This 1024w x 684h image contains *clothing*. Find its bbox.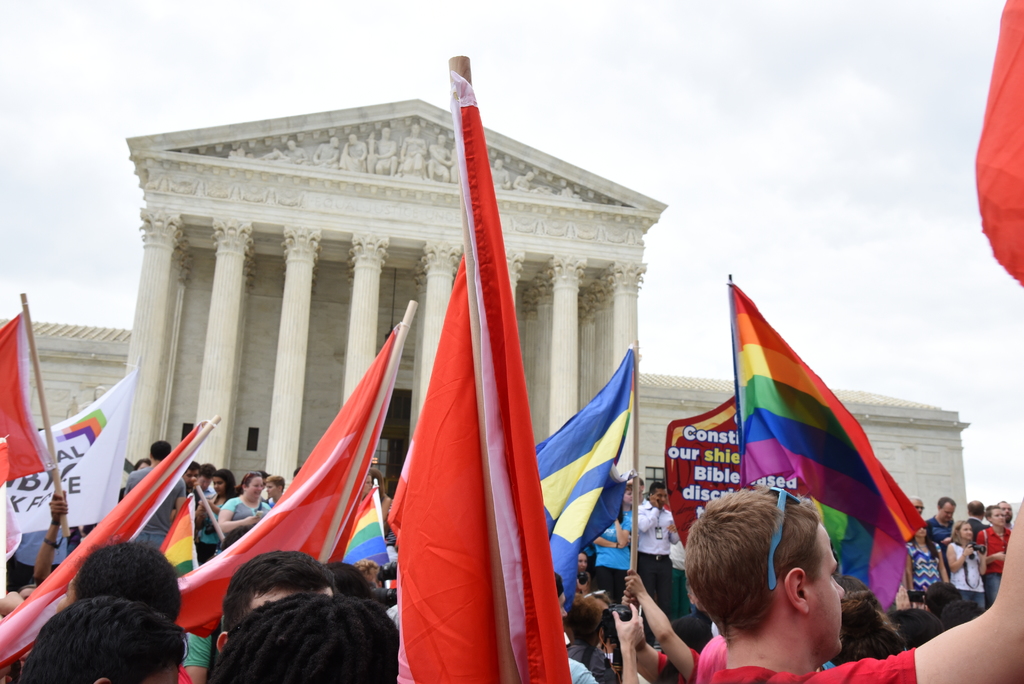
bbox=[0, 455, 1019, 683].
